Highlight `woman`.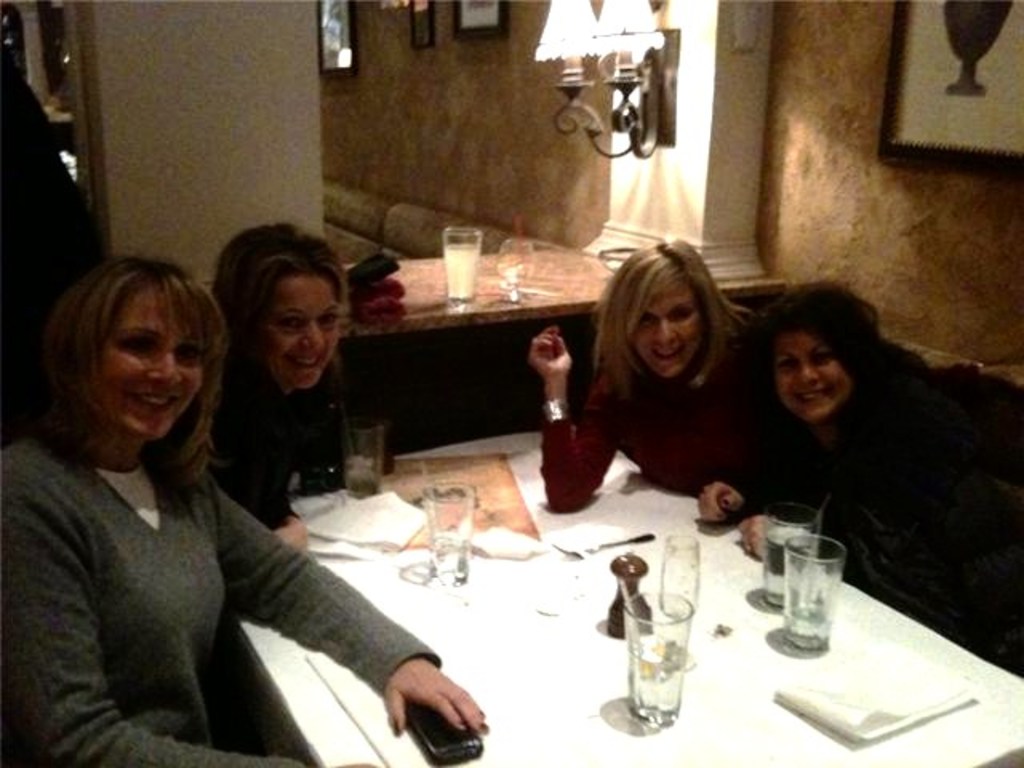
Highlighted region: {"left": 203, "top": 218, "right": 357, "bottom": 560}.
